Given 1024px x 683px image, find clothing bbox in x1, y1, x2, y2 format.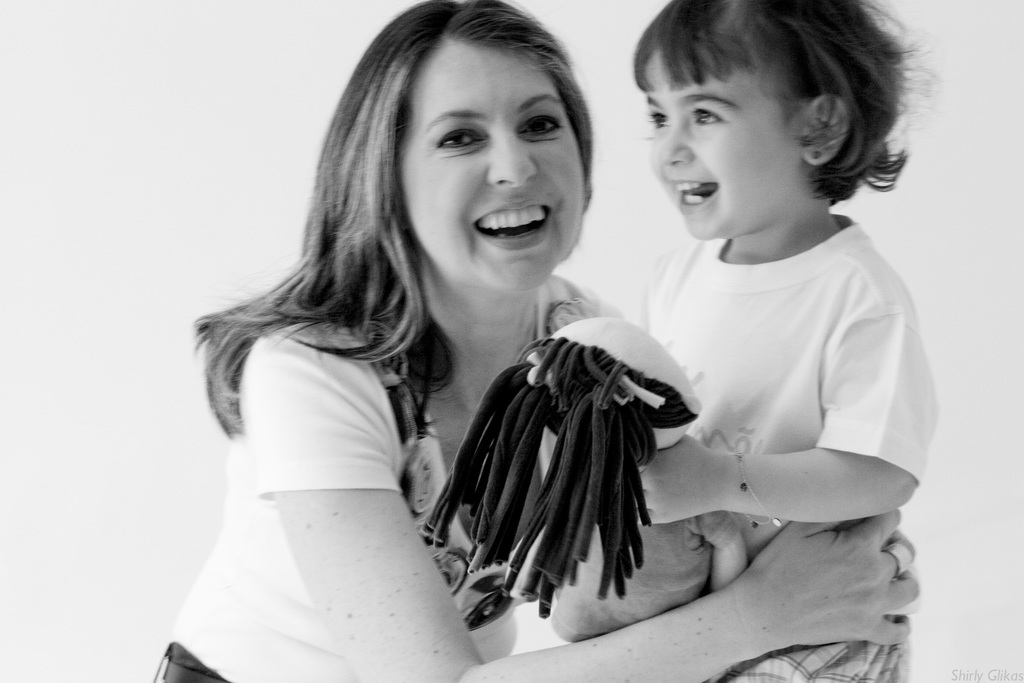
632, 211, 934, 682.
